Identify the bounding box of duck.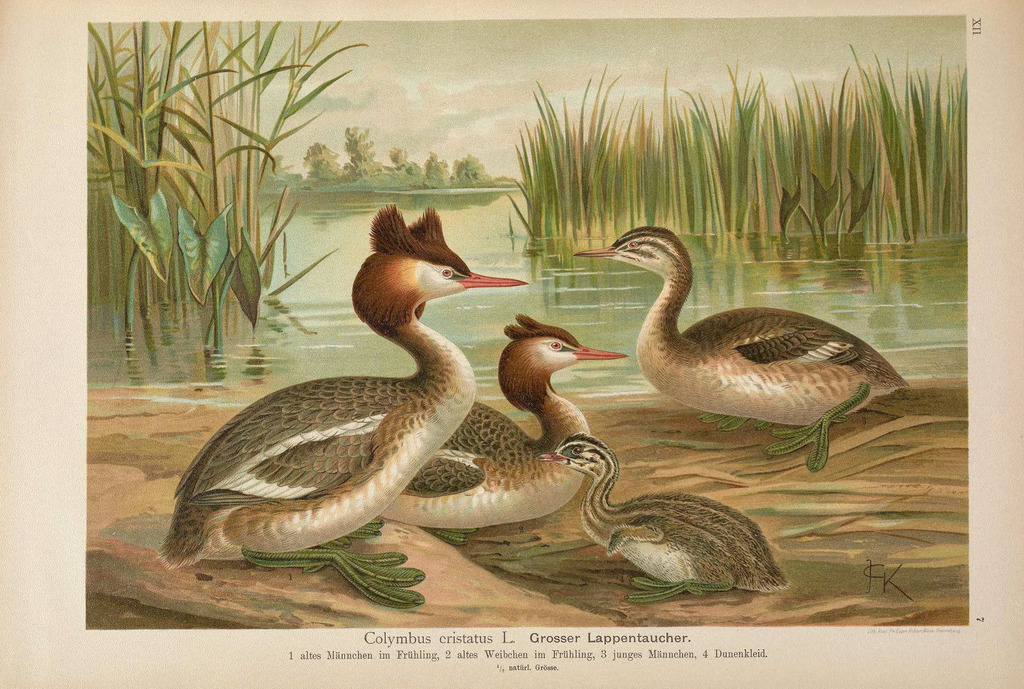
<region>376, 316, 625, 523</region>.
